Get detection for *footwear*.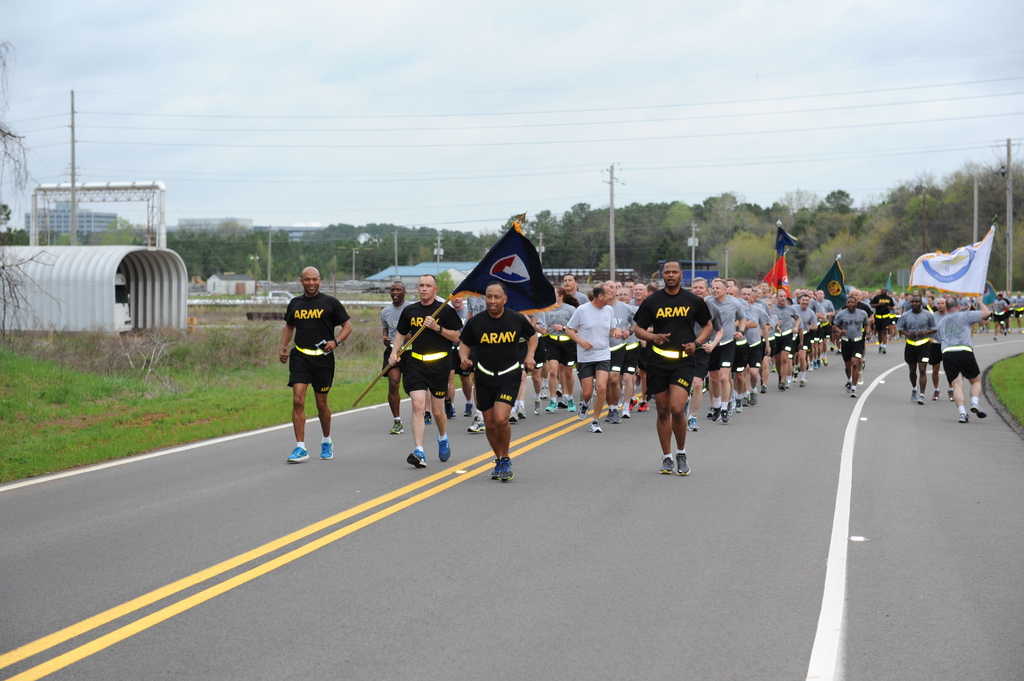
Detection: l=676, t=453, r=690, b=477.
